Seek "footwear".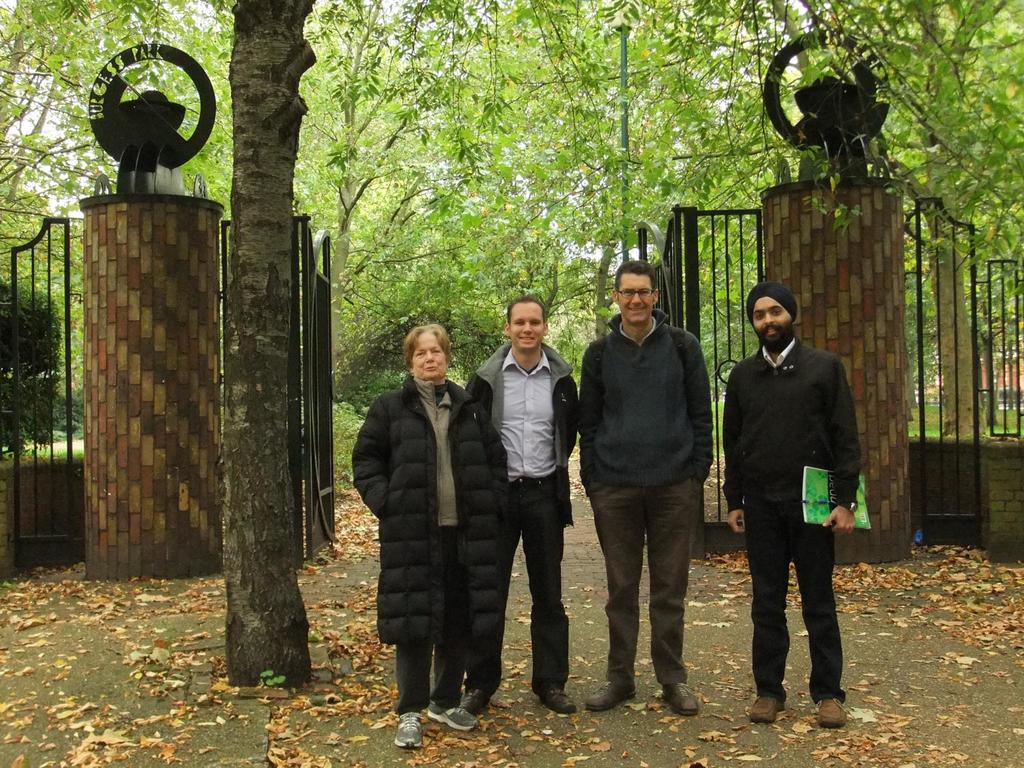
bbox=(456, 685, 488, 720).
